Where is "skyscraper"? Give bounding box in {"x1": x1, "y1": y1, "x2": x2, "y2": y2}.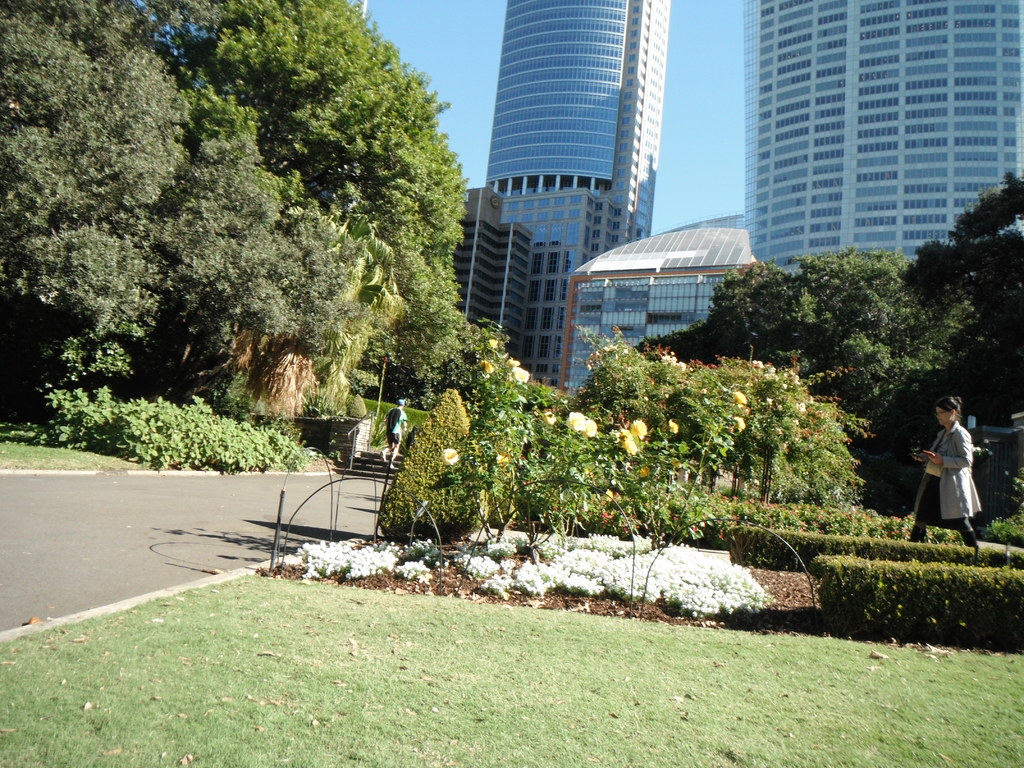
{"x1": 476, "y1": 0, "x2": 664, "y2": 385}.
